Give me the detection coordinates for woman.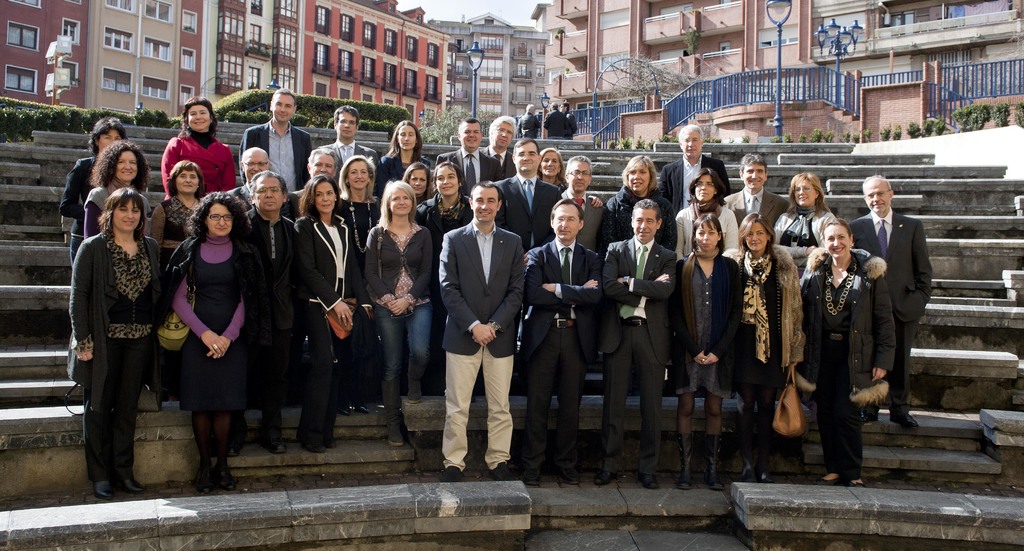
(383,119,433,176).
